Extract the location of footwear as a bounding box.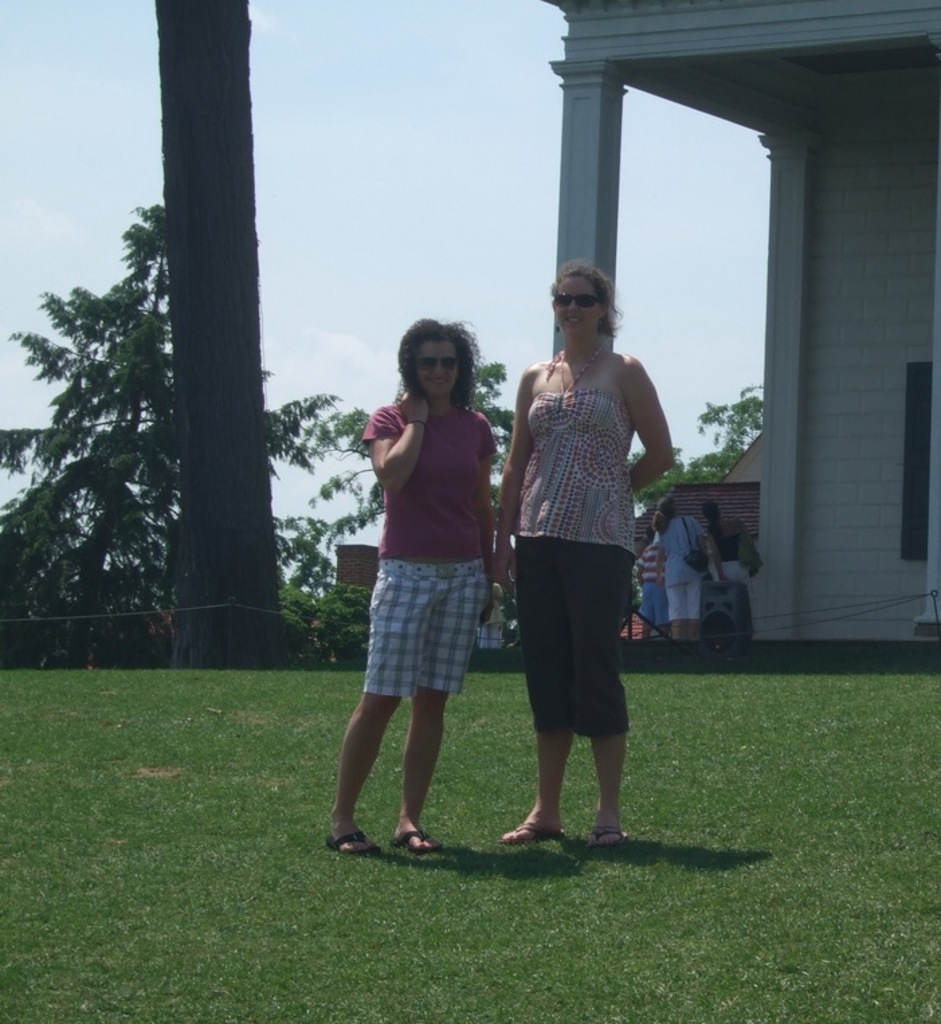
326,828,379,858.
